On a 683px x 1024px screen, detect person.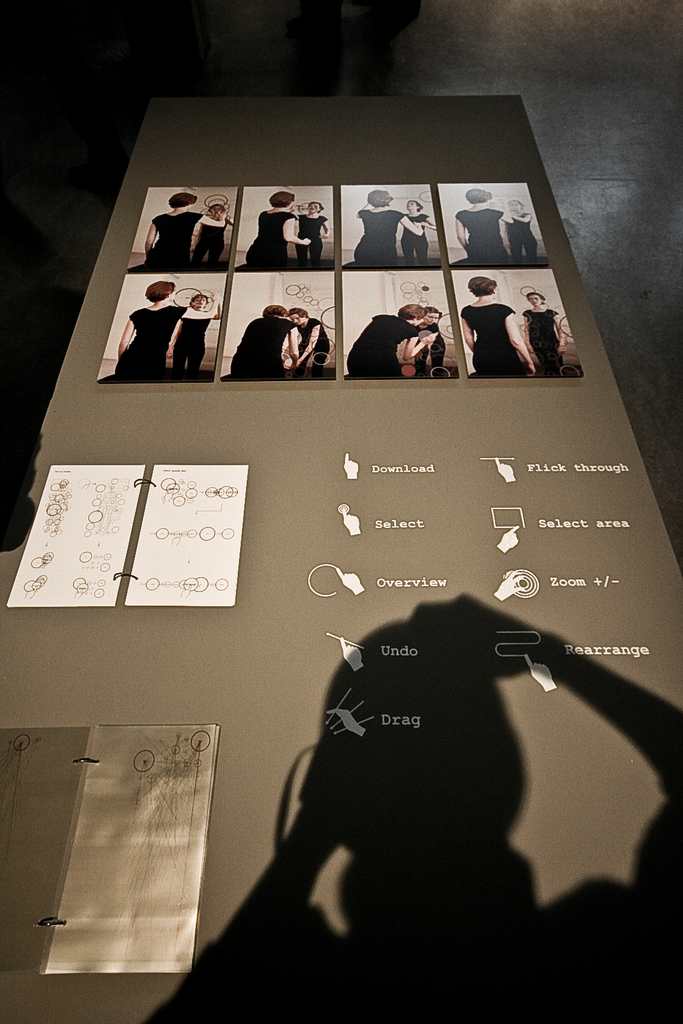
bbox=[350, 188, 422, 270].
